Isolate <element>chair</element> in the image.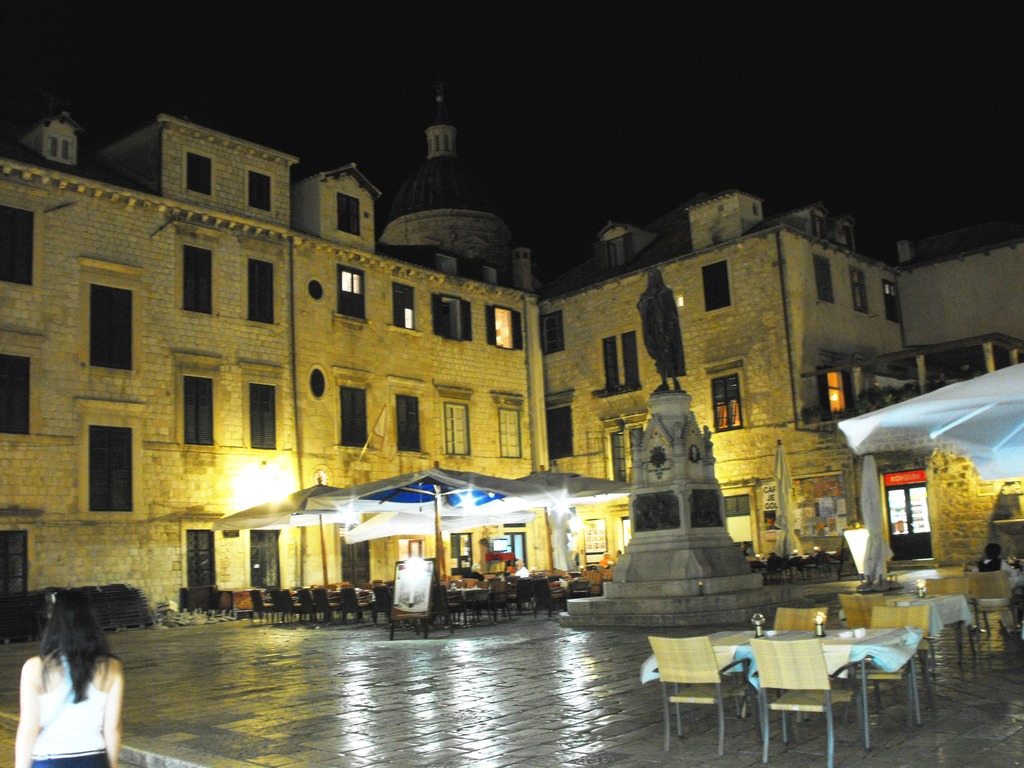
Isolated region: (left=369, top=583, right=392, bottom=620).
